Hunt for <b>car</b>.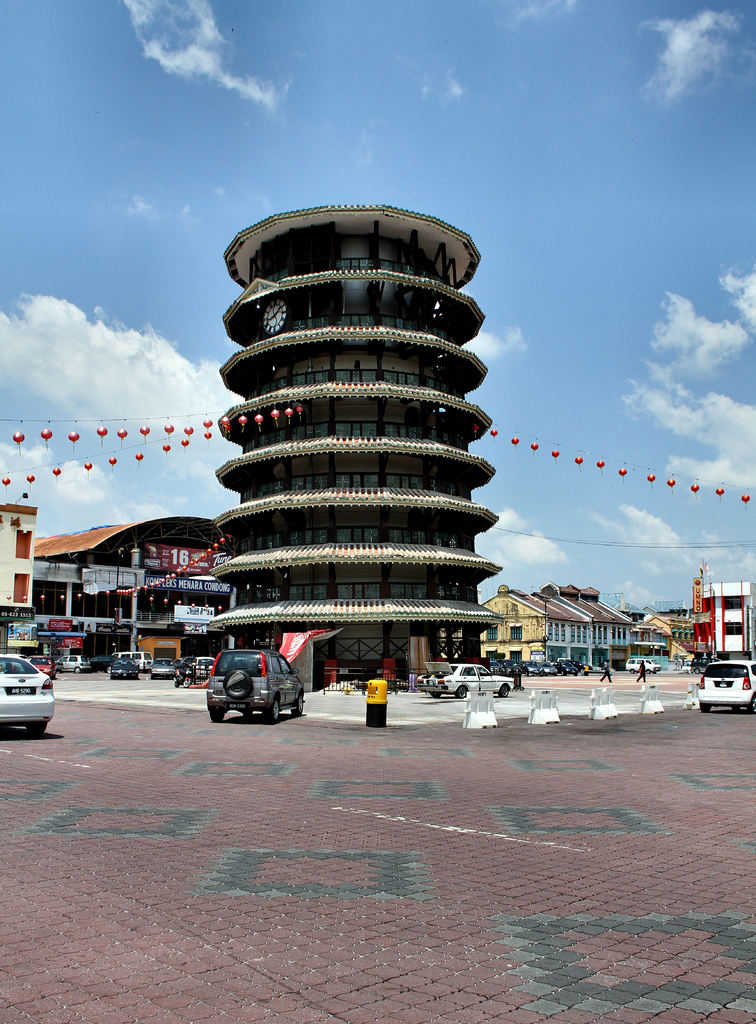
Hunted down at [695, 653, 755, 712].
